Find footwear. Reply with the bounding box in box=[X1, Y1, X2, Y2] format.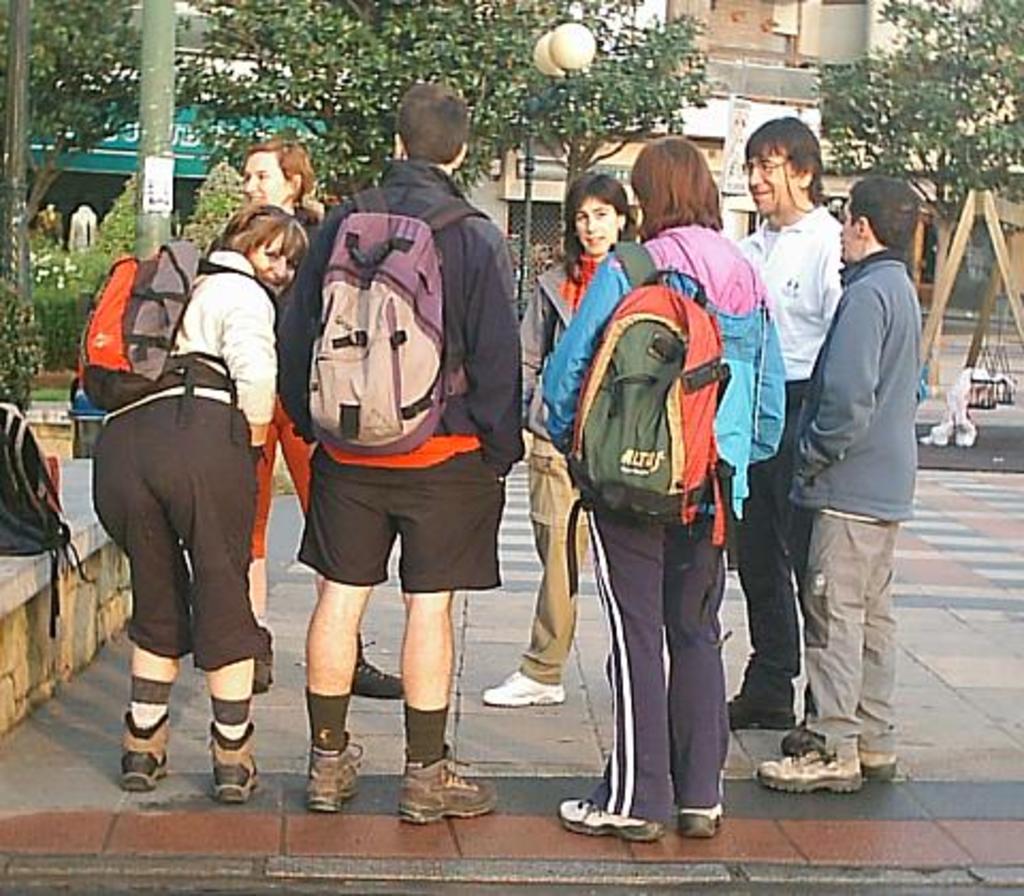
box=[755, 742, 864, 791].
